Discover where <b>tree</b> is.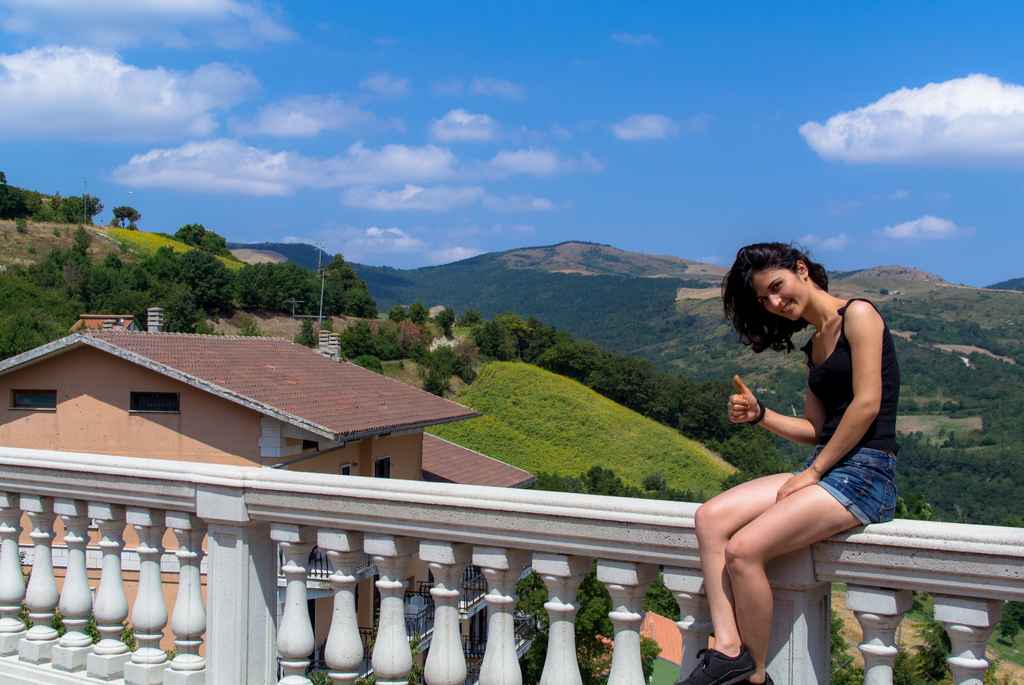
Discovered at x1=526 y1=464 x2=714 y2=627.
